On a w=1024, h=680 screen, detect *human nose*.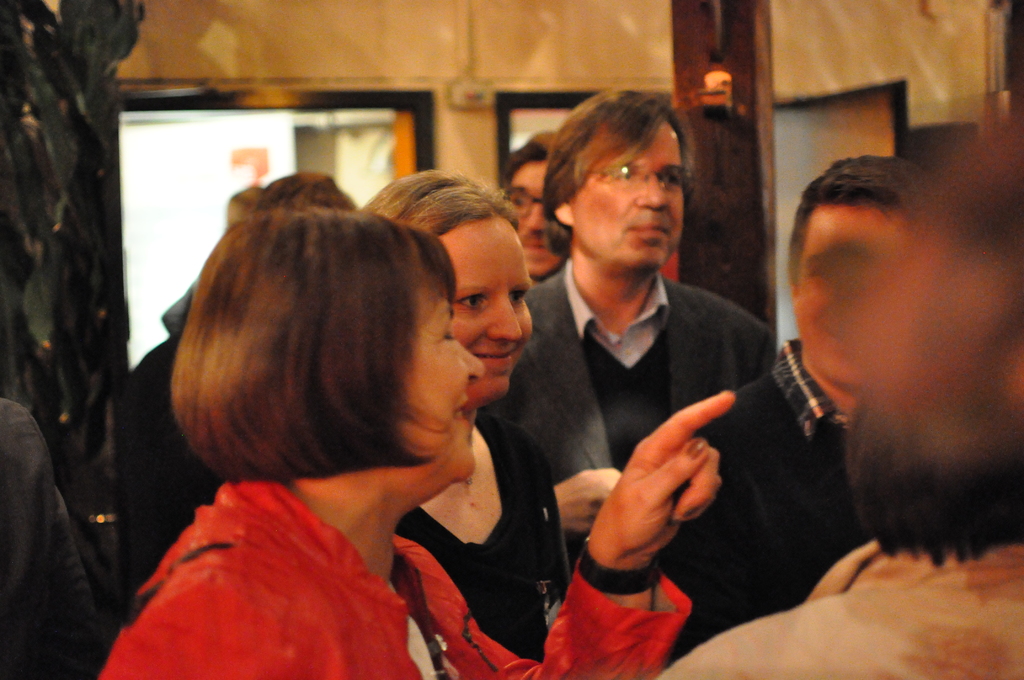
rect(635, 177, 674, 213).
